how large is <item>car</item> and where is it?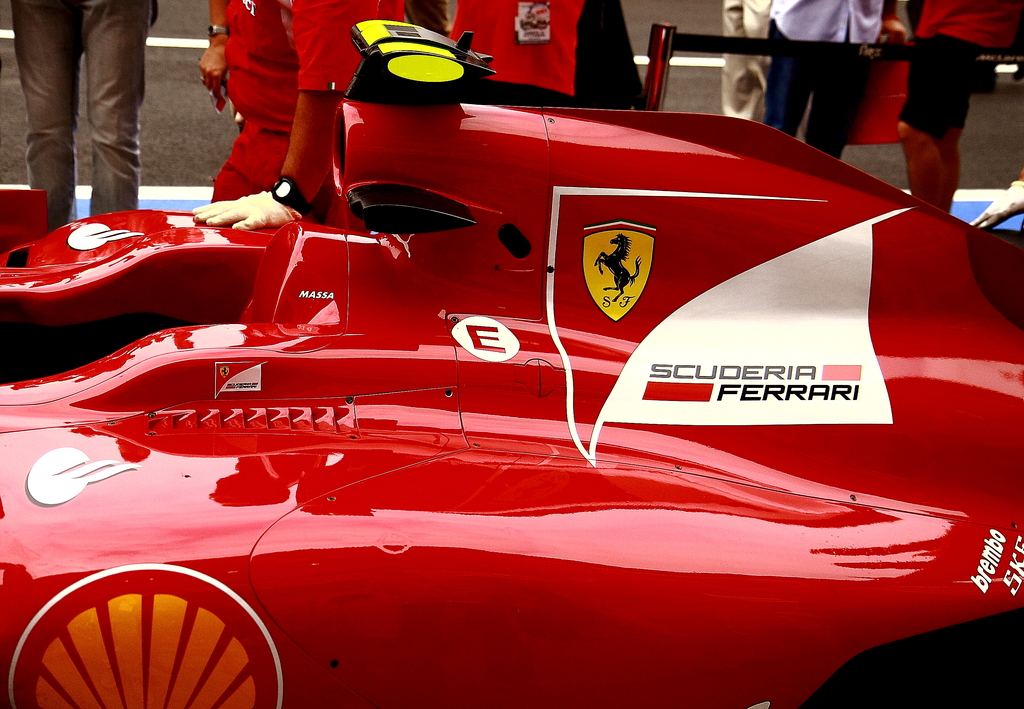
Bounding box: bbox=(5, 76, 999, 689).
